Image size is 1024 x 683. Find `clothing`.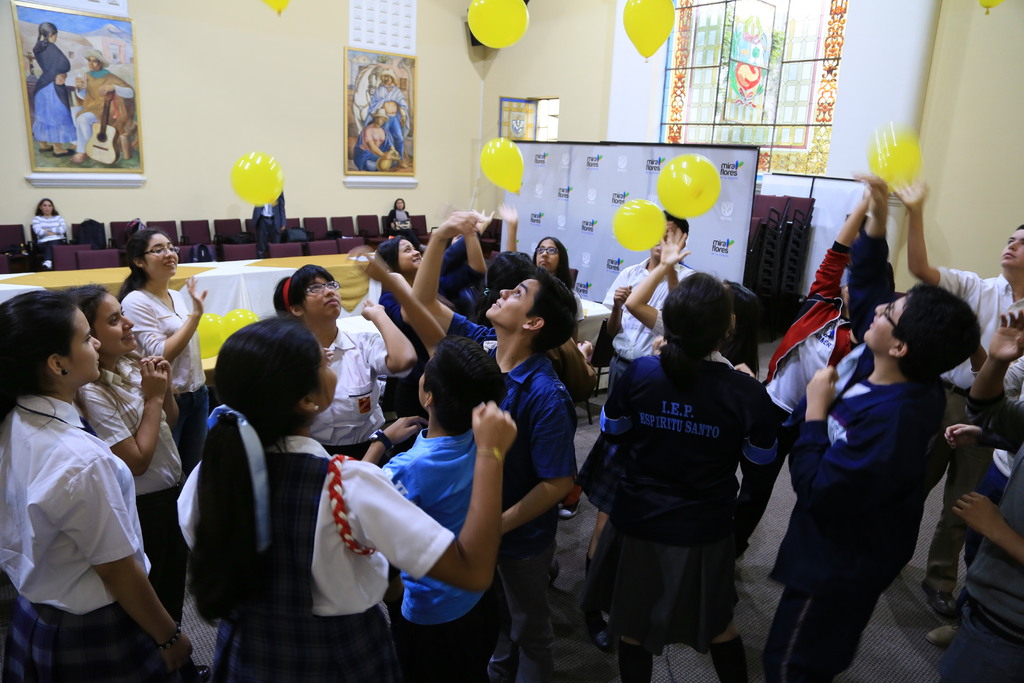
select_region(602, 267, 685, 383).
